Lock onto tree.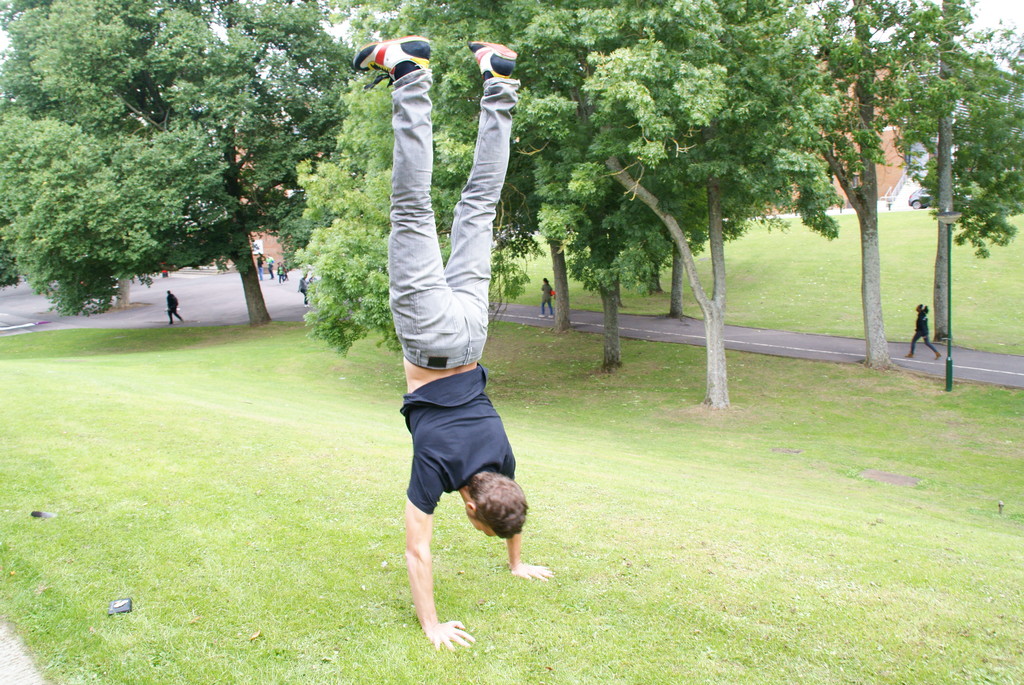
Locked: (10,17,346,316).
